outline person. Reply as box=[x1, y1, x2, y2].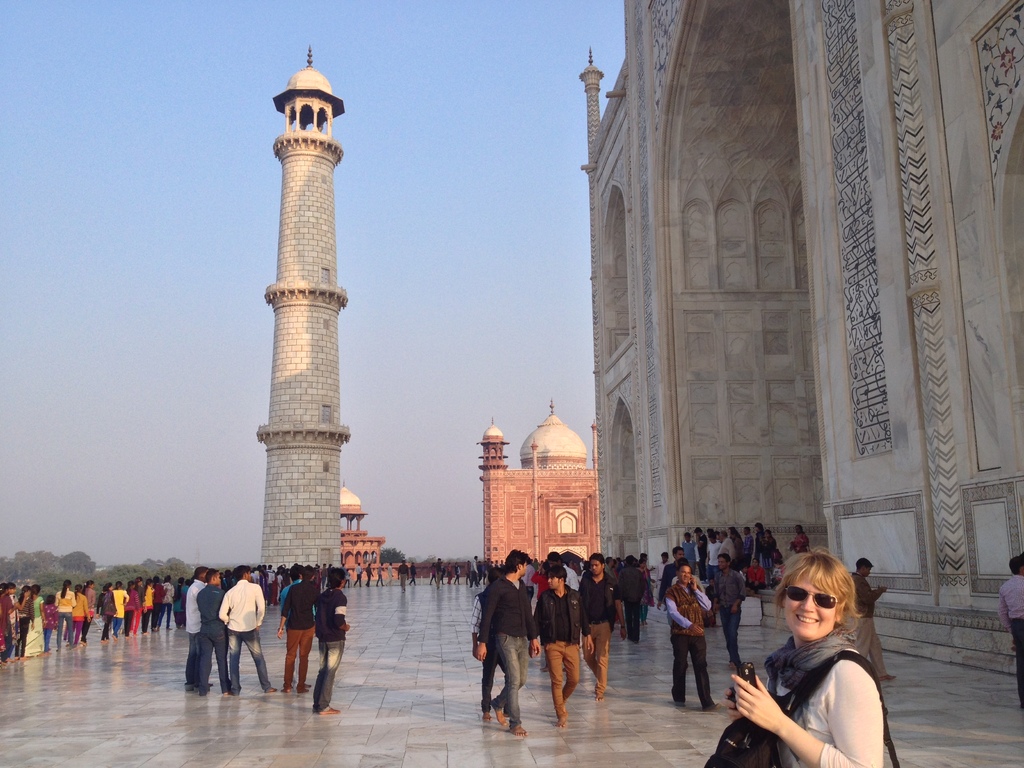
box=[794, 525, 808, 556].
